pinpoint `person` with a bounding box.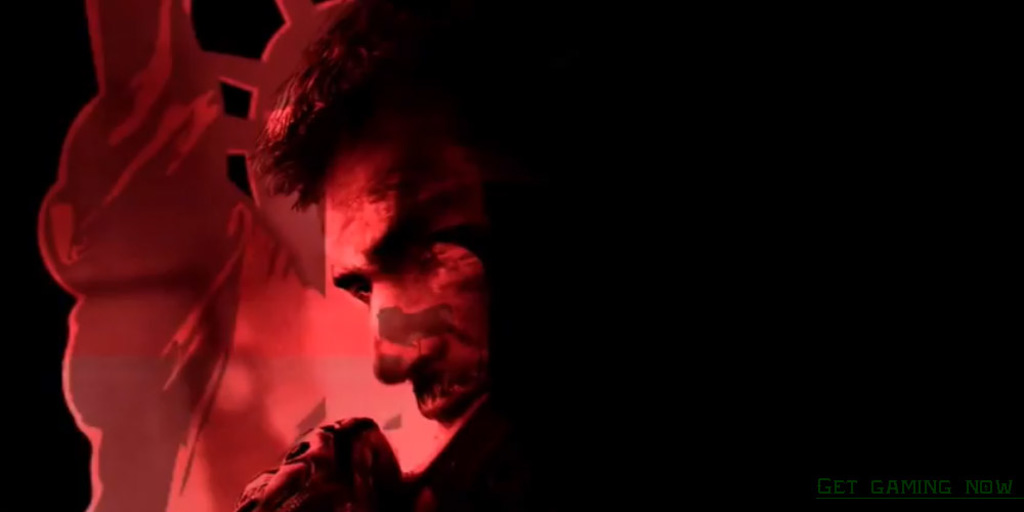
box(248, 0, 578, 511).
